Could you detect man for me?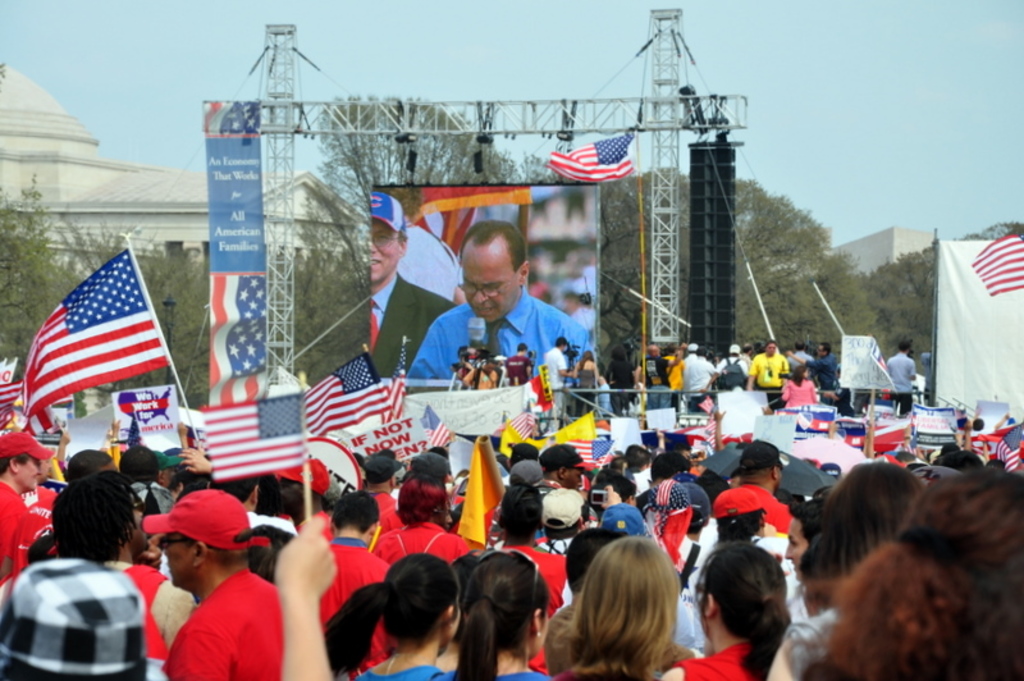
Detection result: (672, 480, 707, 540).
